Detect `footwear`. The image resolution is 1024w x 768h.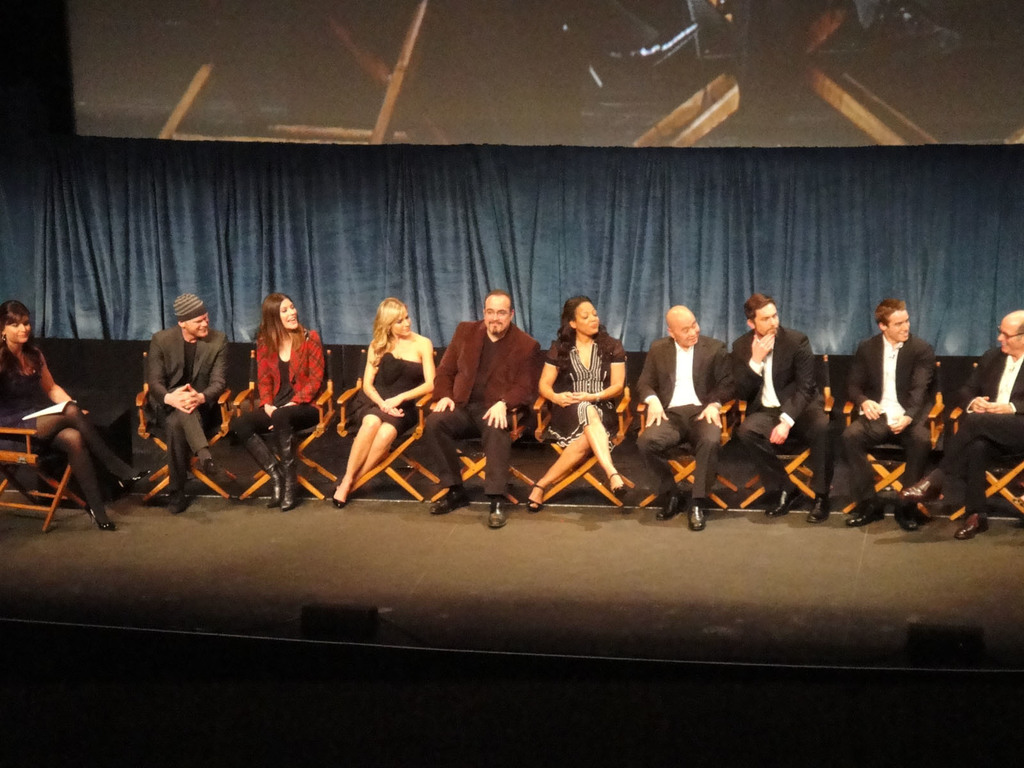
<region>687, 503, 706, 531</region>.
